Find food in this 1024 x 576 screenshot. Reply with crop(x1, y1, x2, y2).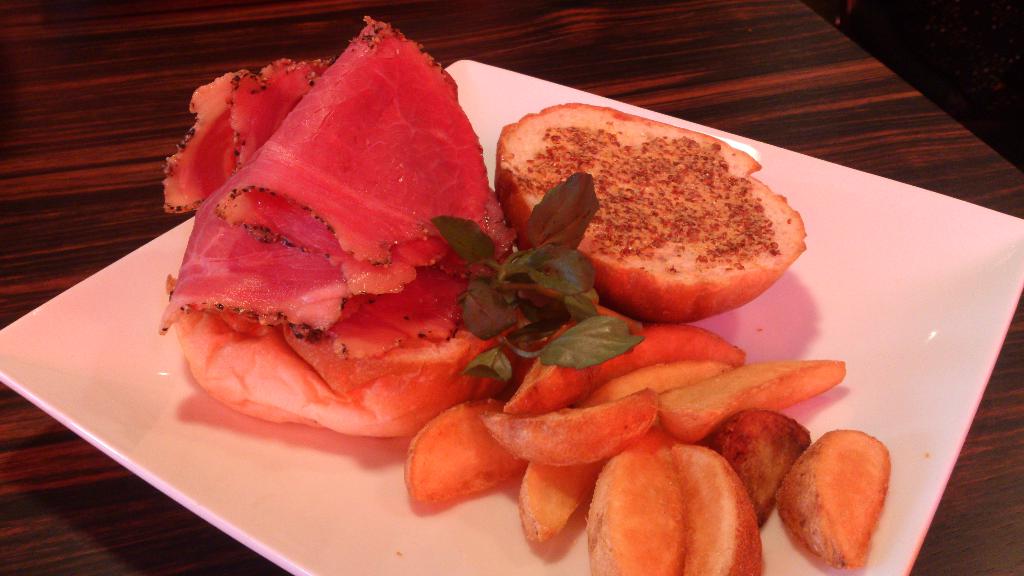
crop(591, 428, 683, 575).
